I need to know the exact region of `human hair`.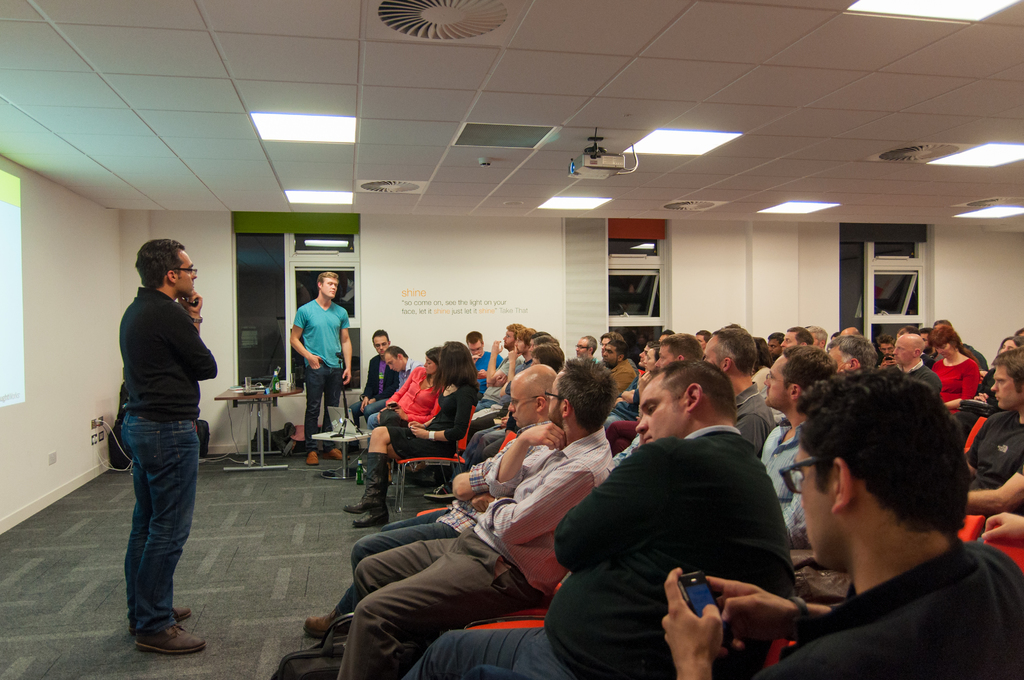
Region: 991,344,1010,363.
